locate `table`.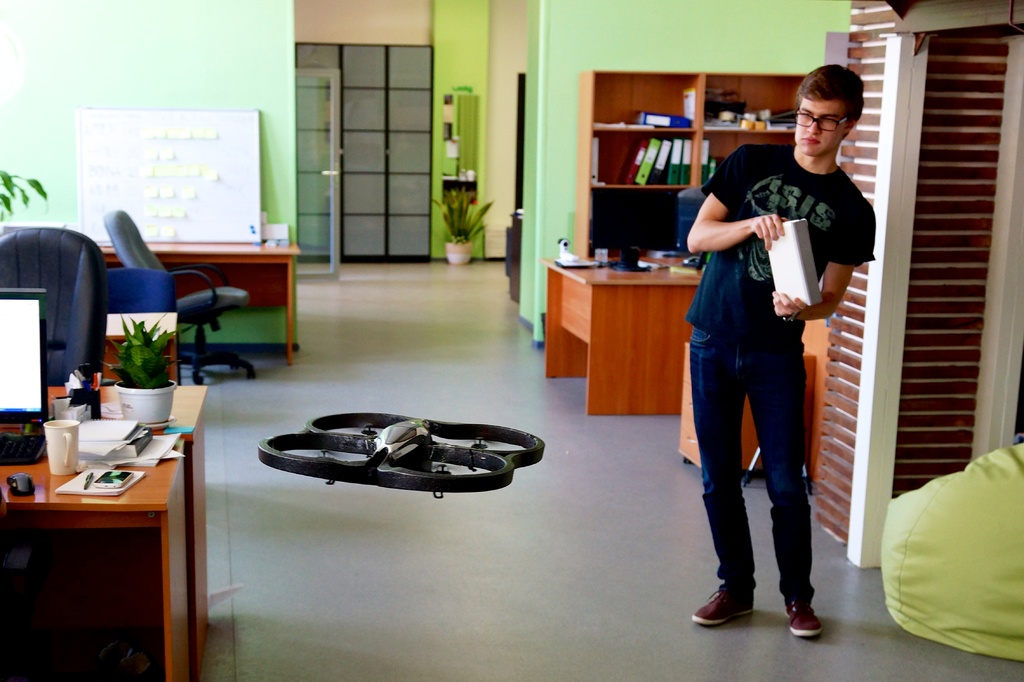
Bounding box: bbox=[543, 260, 705, 417].
